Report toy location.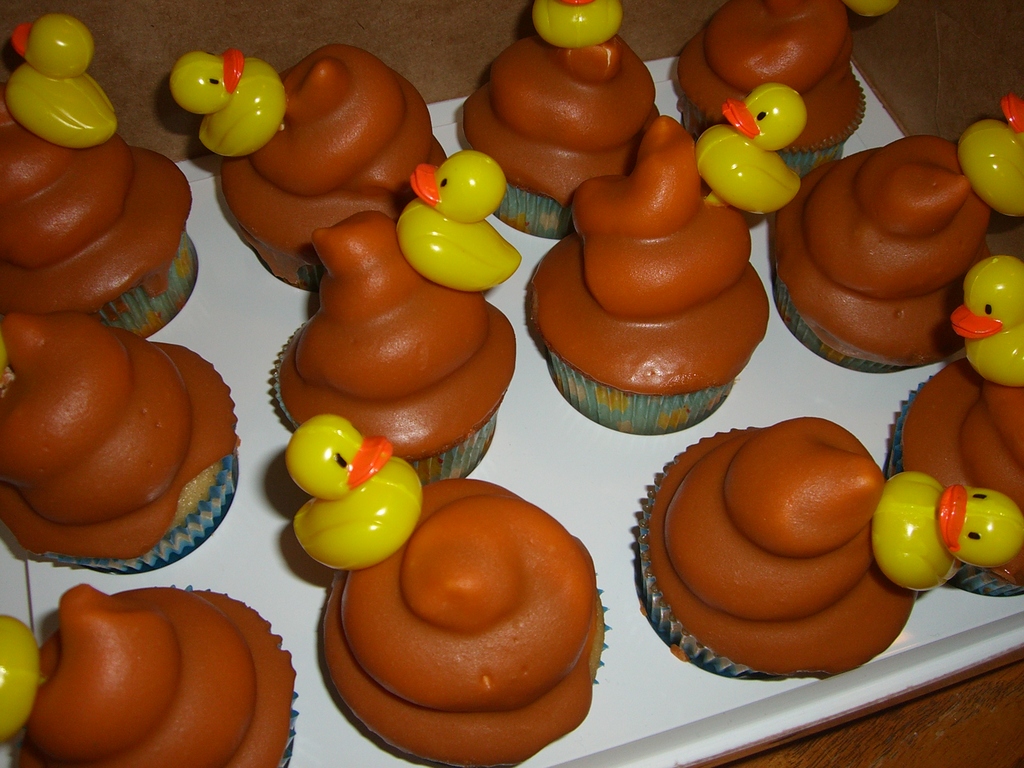
Report: locate(7, 8, 114, 157).
